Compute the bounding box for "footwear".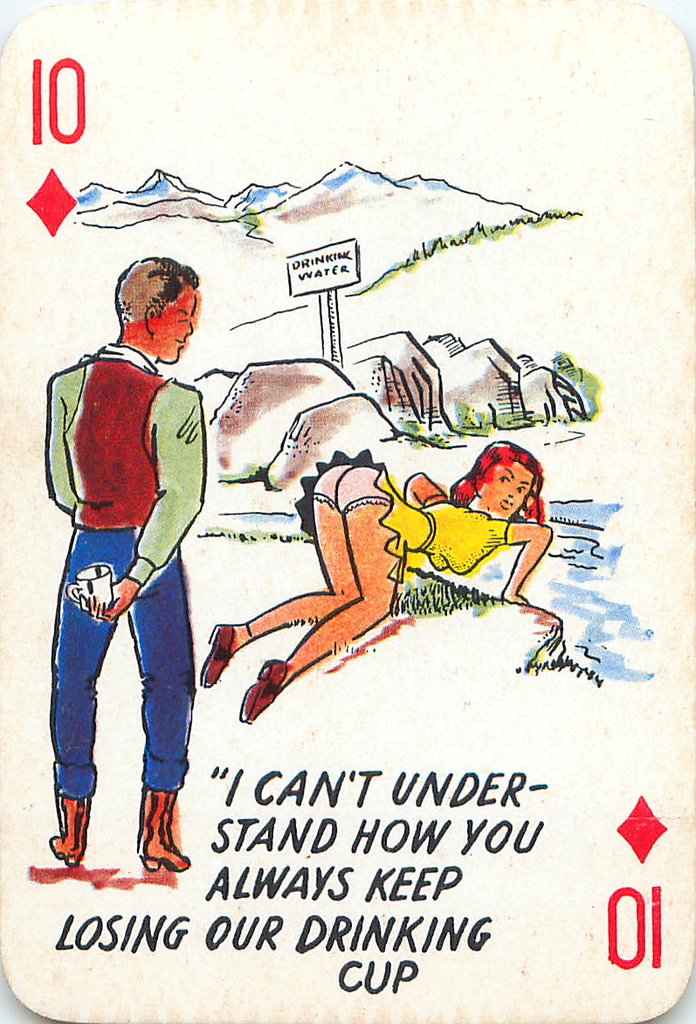
(196, 624, 238, 686).
